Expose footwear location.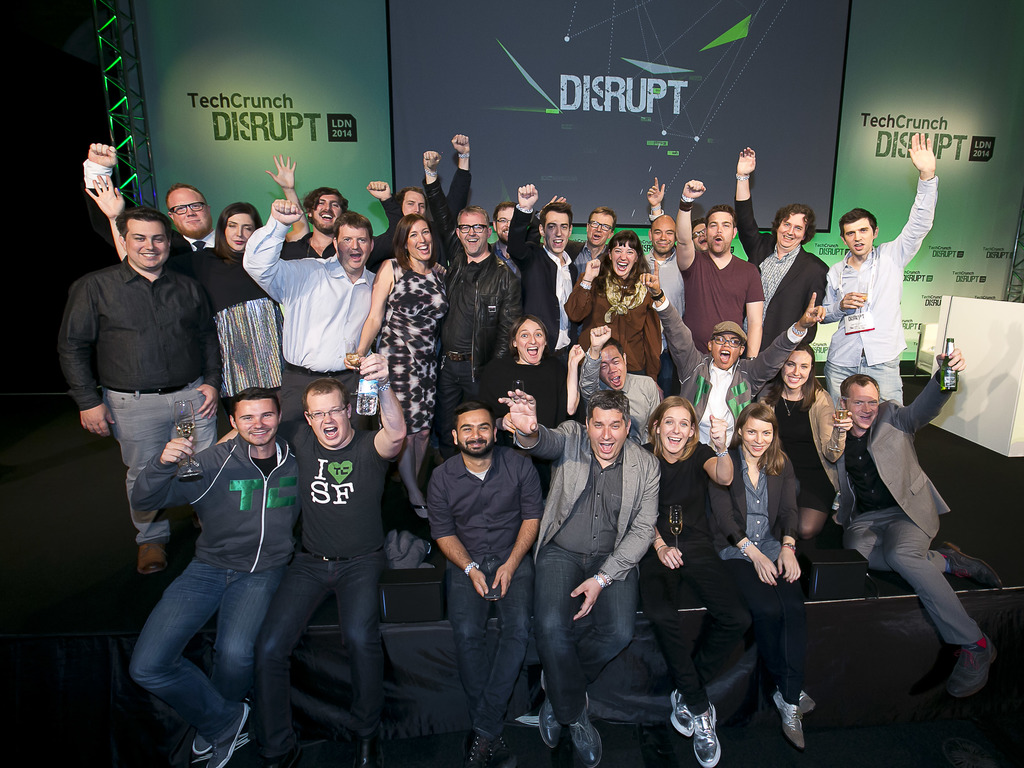
Exposed at 195, 732, 211, 756.
